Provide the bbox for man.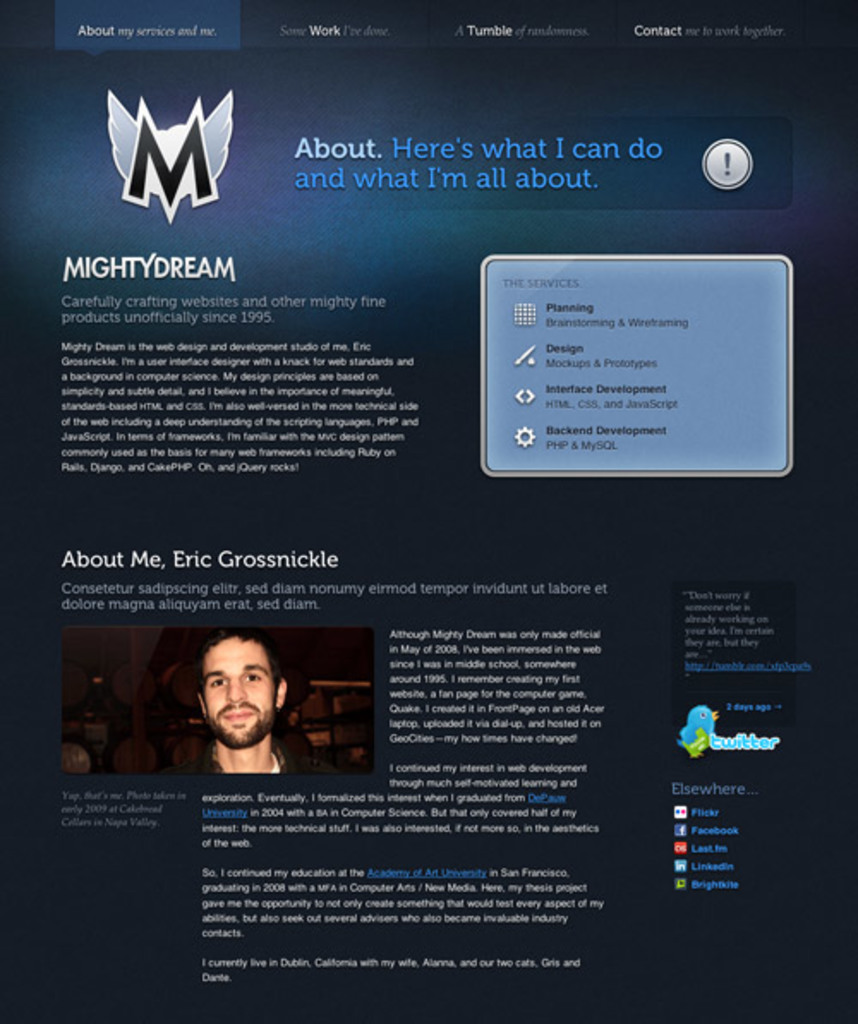
(160, 628, 336, 777).
